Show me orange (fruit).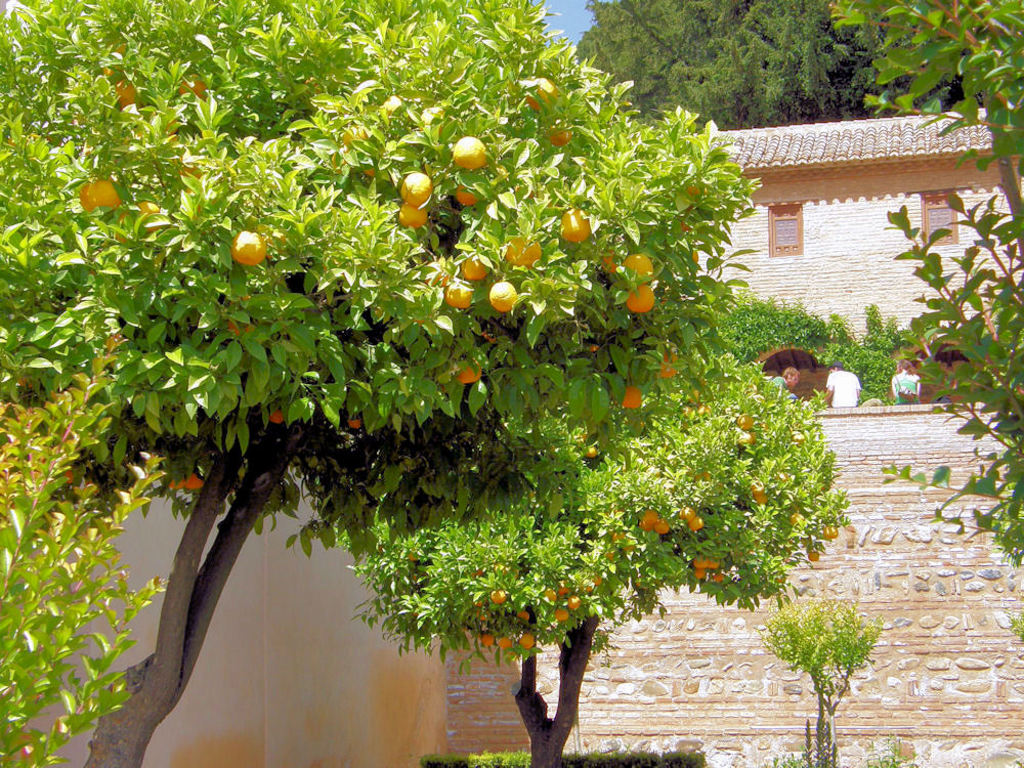
orange (fruit) is here: 390, 200, 426, 231.
